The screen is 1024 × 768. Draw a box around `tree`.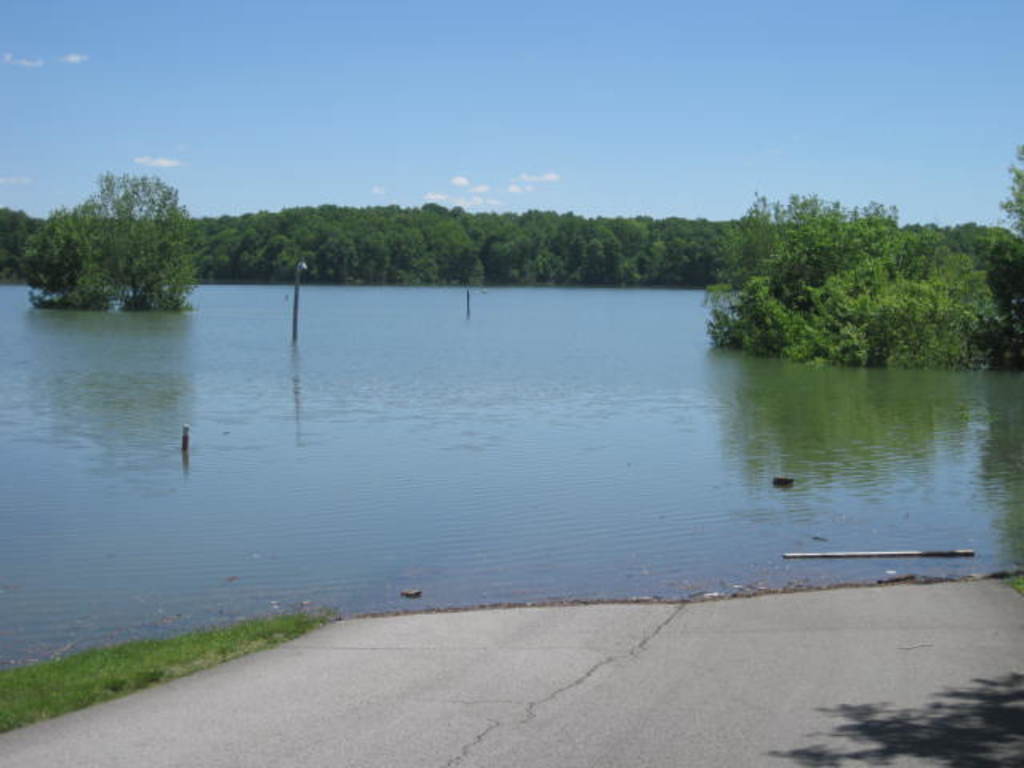
rect(1000, 134, 1022, 288).
